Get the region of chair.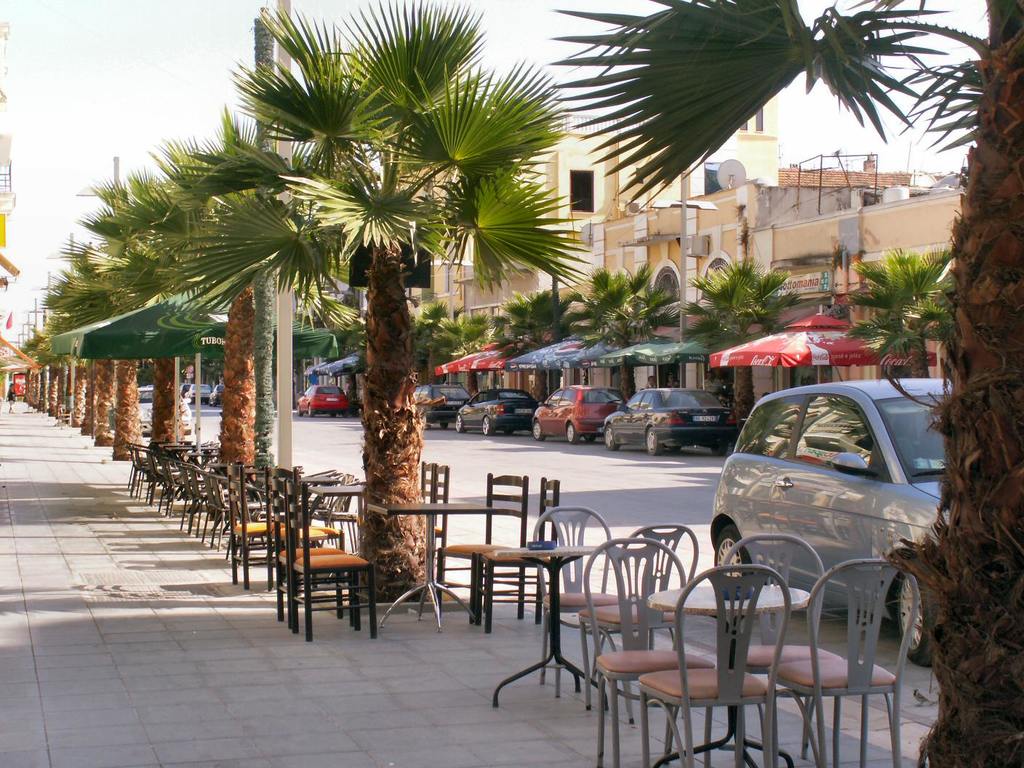
[127, 436, 151, 492].
